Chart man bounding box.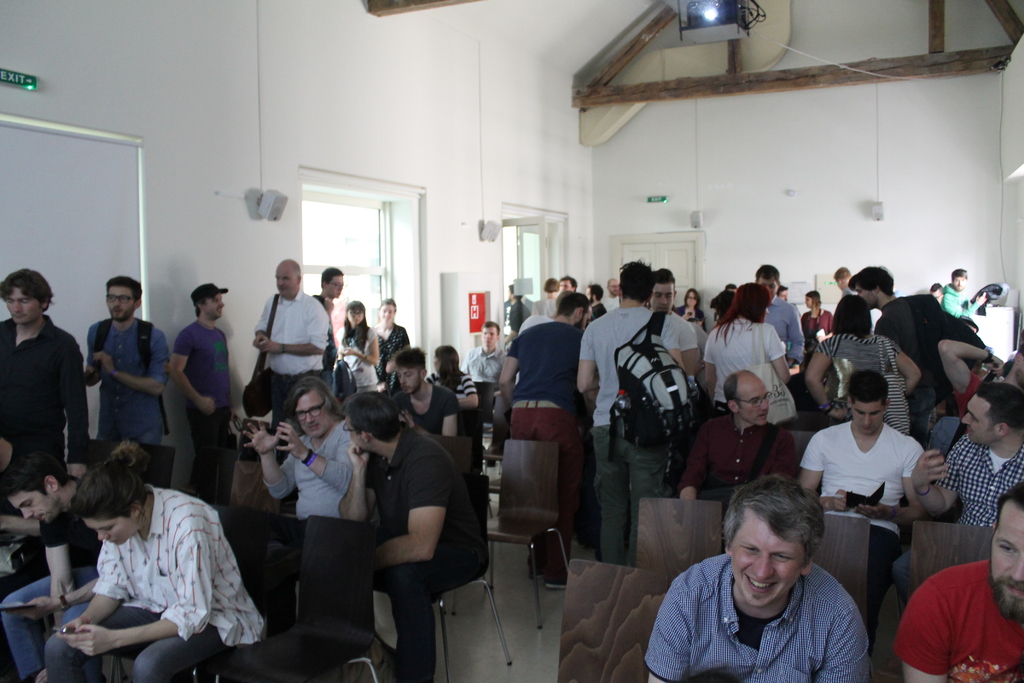
Charted: {"left": 500, "top": 293, "right": 590, "bottom": 588}.
